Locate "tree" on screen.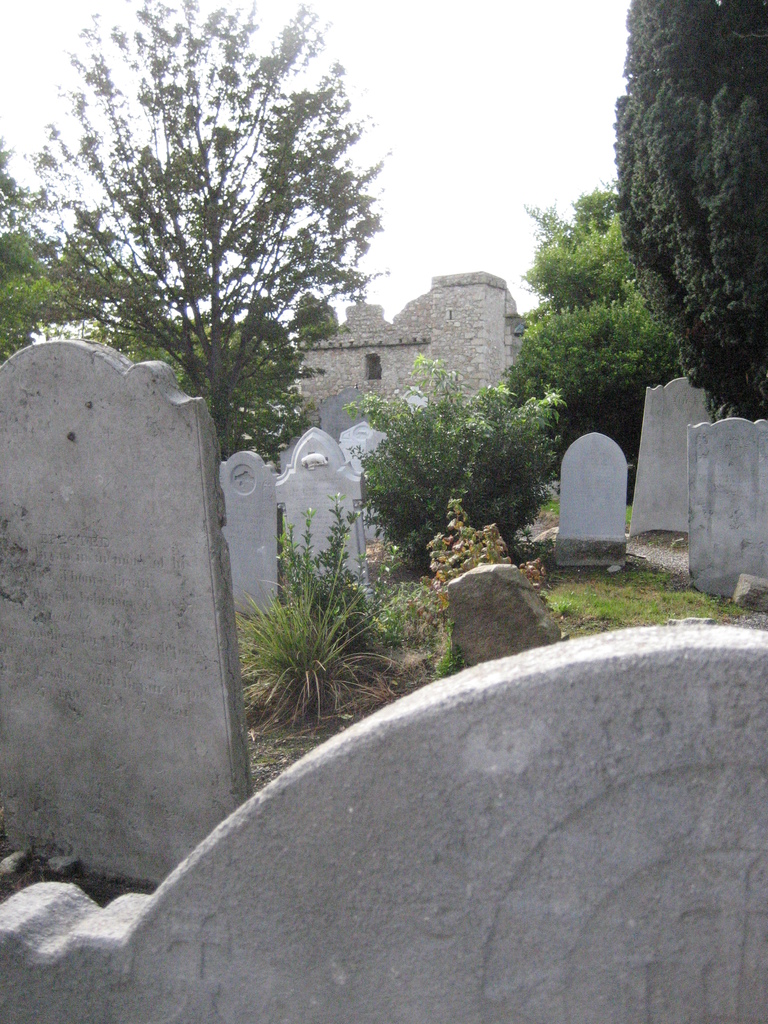
On screen at pyautogui.locateOnScreen(607, 5, 767, 395).
